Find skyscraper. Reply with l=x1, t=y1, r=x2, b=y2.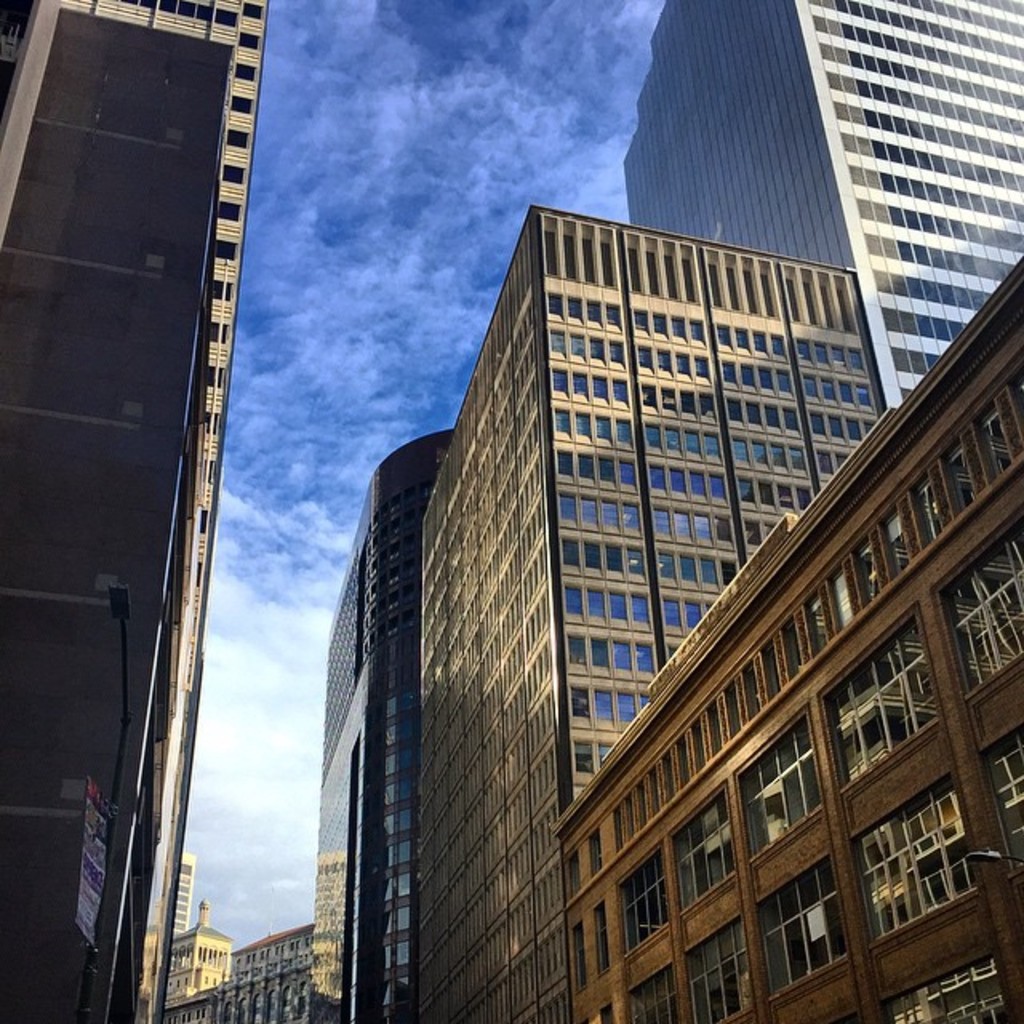
l=0, t=0, r=269, b=1022.
